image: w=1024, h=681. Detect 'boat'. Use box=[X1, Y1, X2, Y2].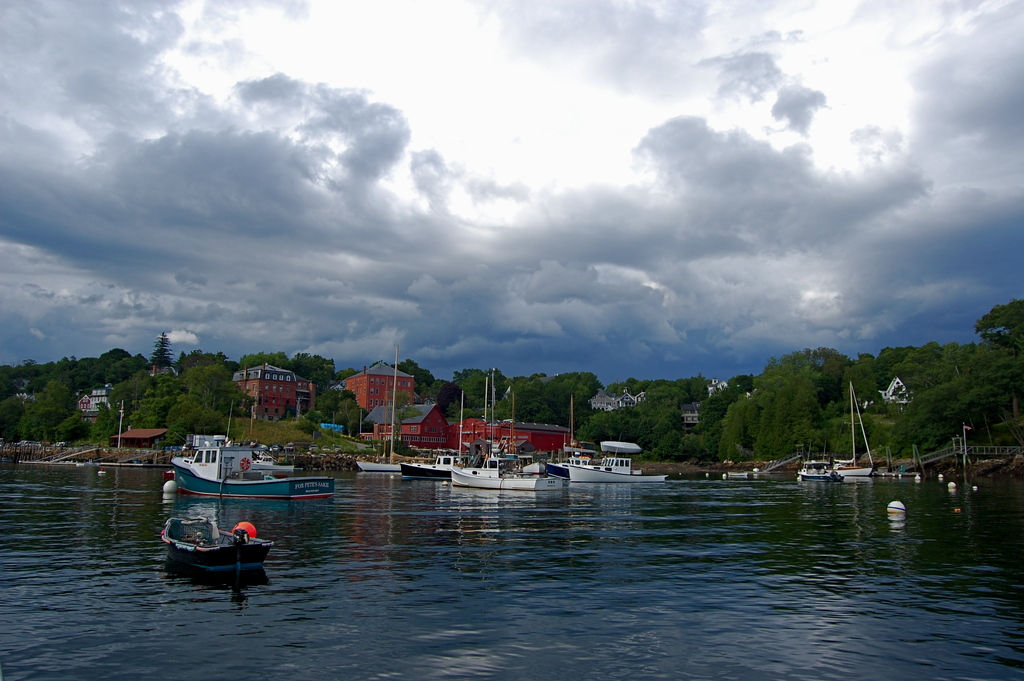
box=[451, 469, 570, 493].
